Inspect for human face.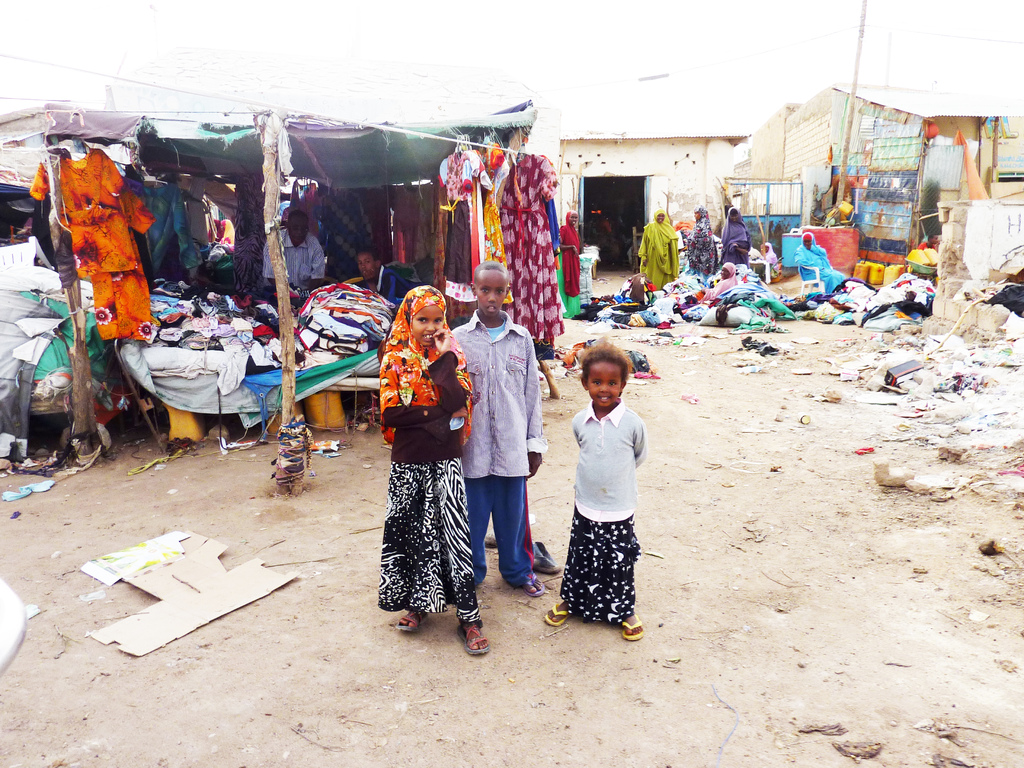
Inspection: crop(585, 360, 623, 406).
